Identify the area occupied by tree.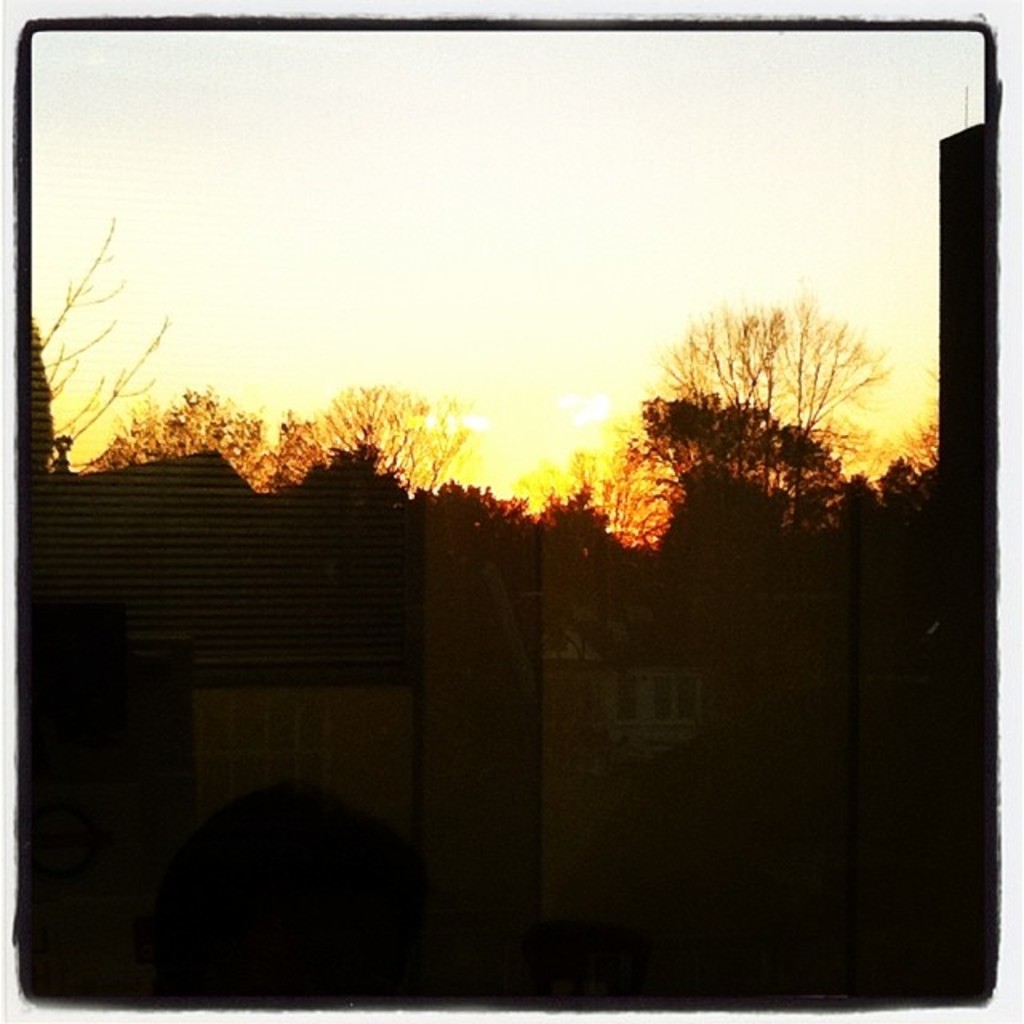
Area: {"x1": 38, "y1": 211, "x2": 173, "y2": 483}.
